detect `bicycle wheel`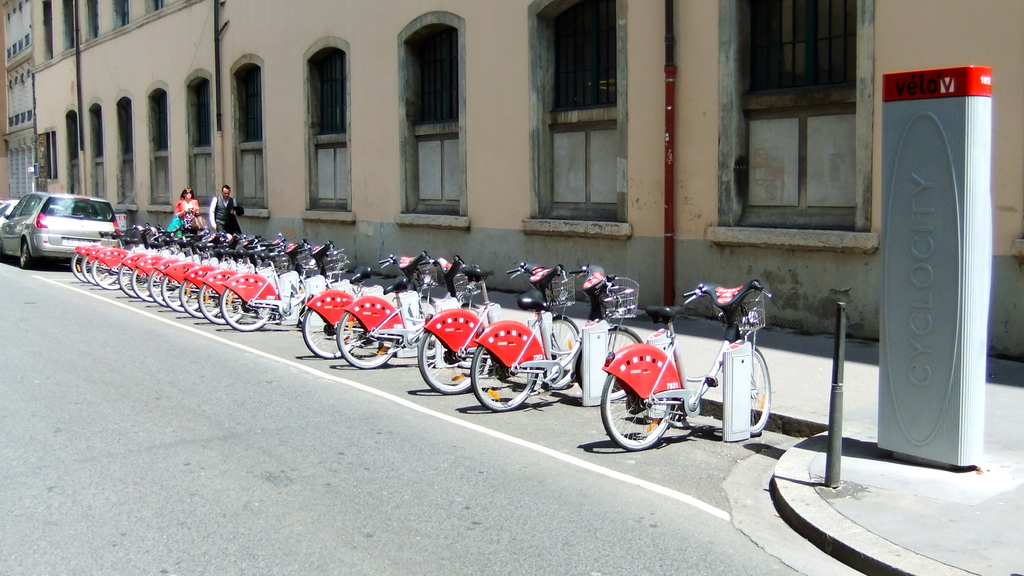
box=[215, 277, 274, 329]
